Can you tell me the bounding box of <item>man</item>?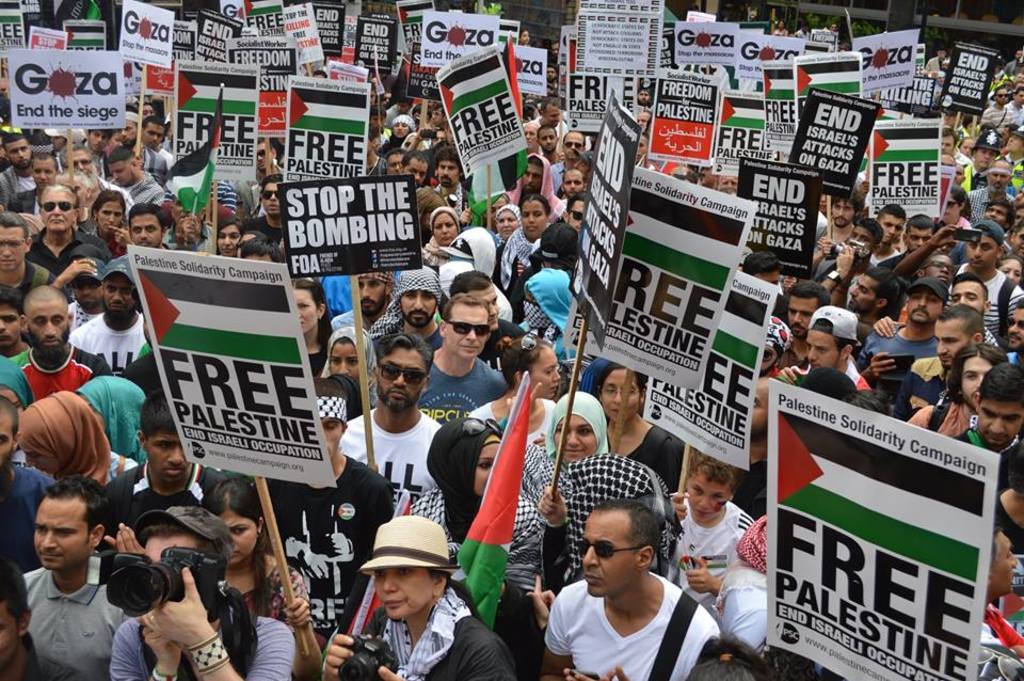
bbox=[955, 362, 1023, 493].
